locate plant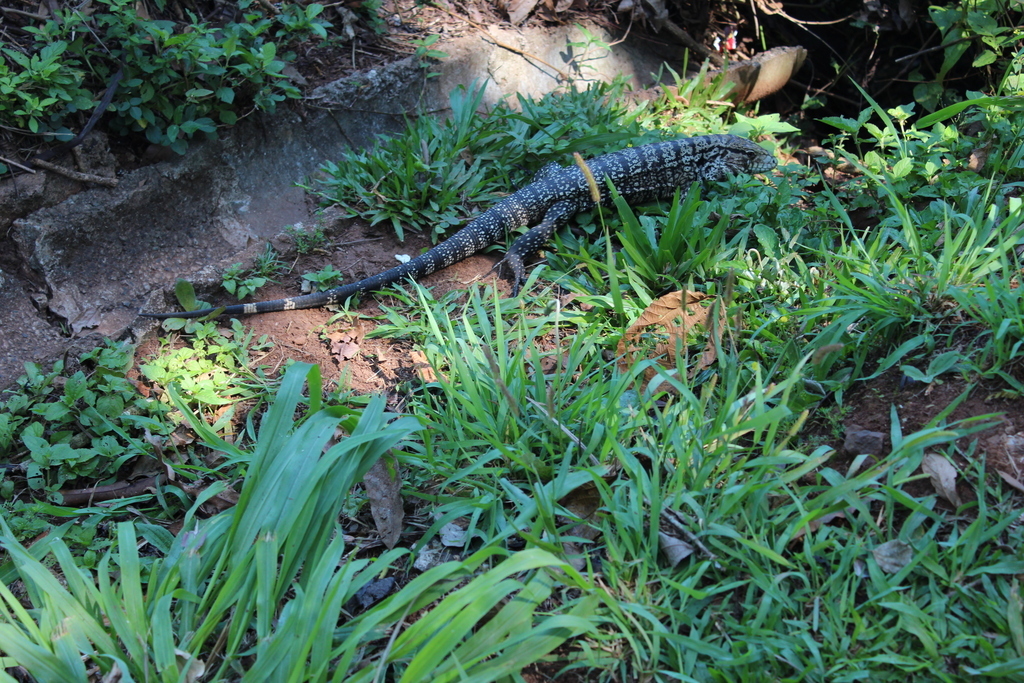
l=251, t=248, r=294, b=287
